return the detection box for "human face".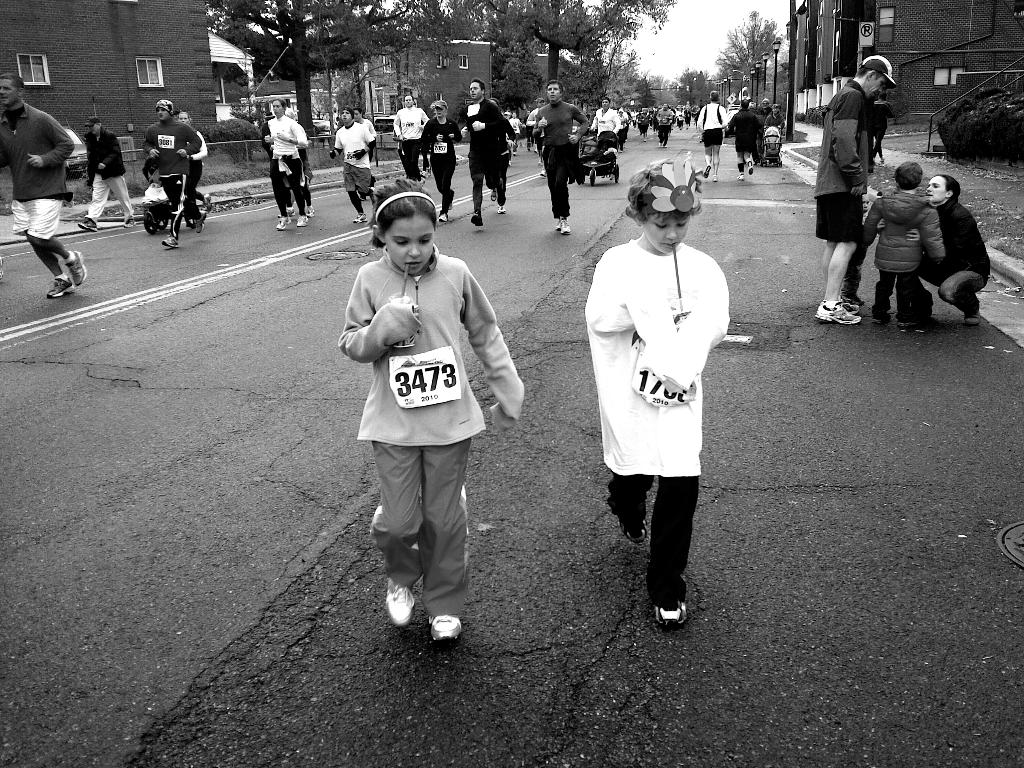
box=[870, 77, 883, 99].
